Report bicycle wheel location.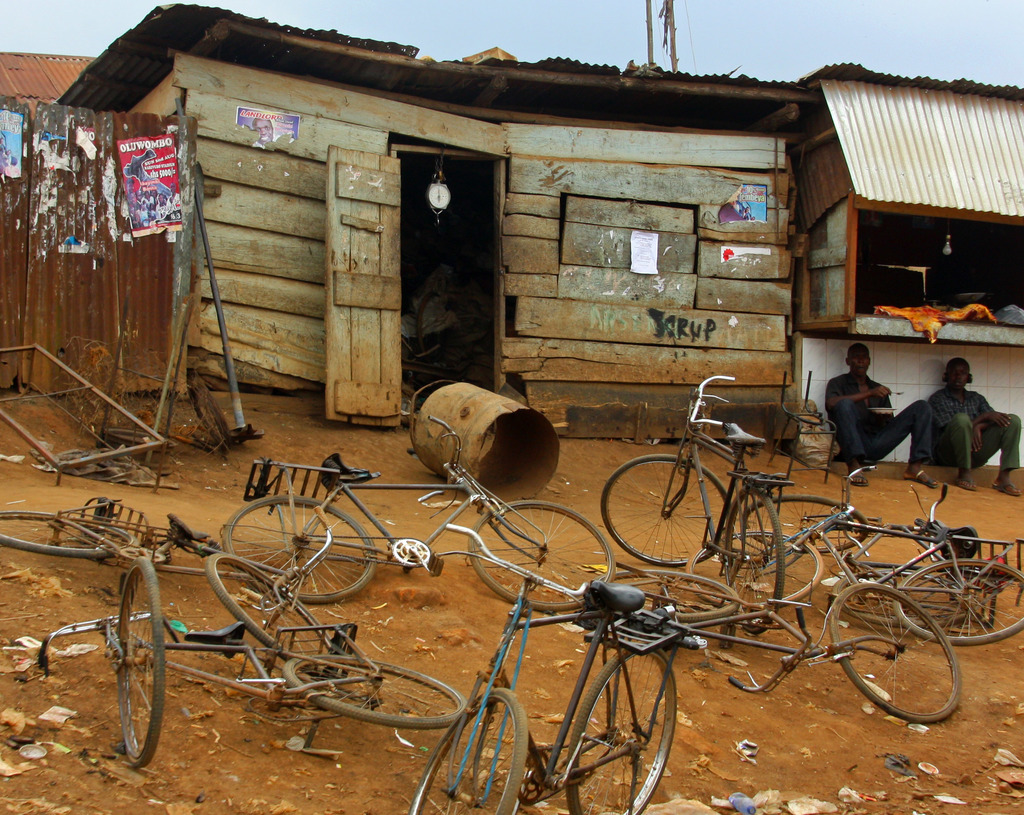
Report: bbox(127, 561, 170, 791).
